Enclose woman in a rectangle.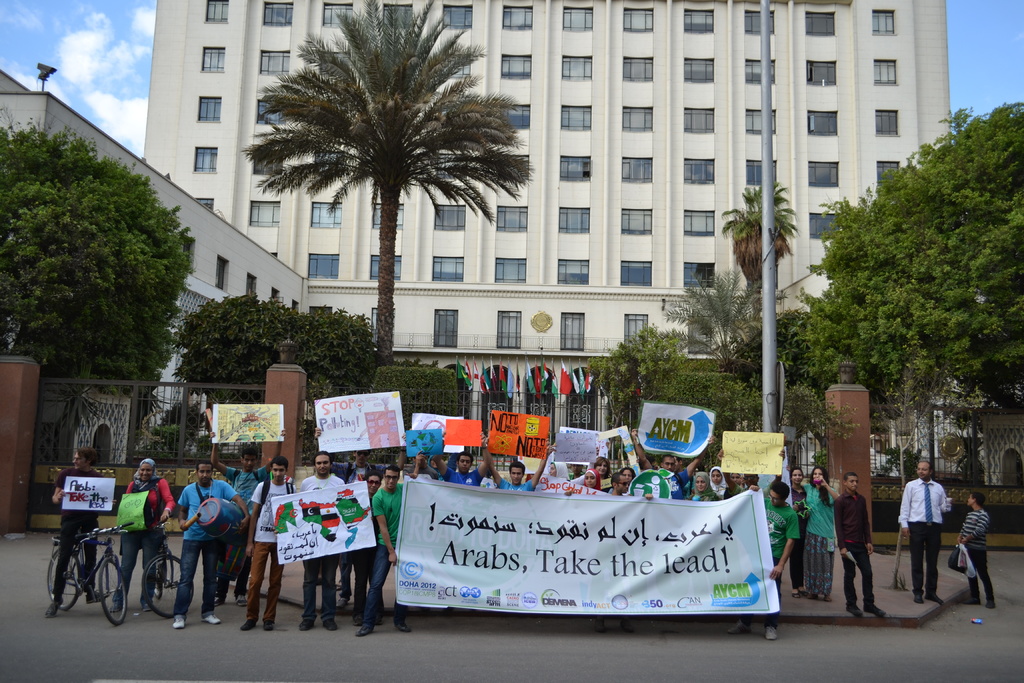
686:471:719:502.
